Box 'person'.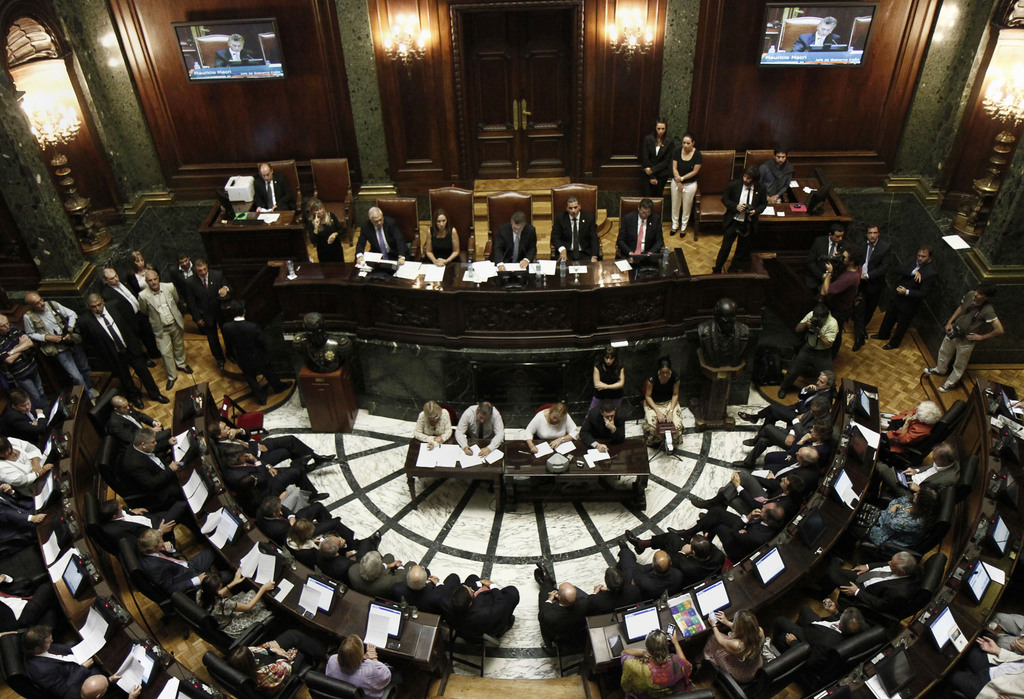
bbox=[413, 398, 456, 450].
